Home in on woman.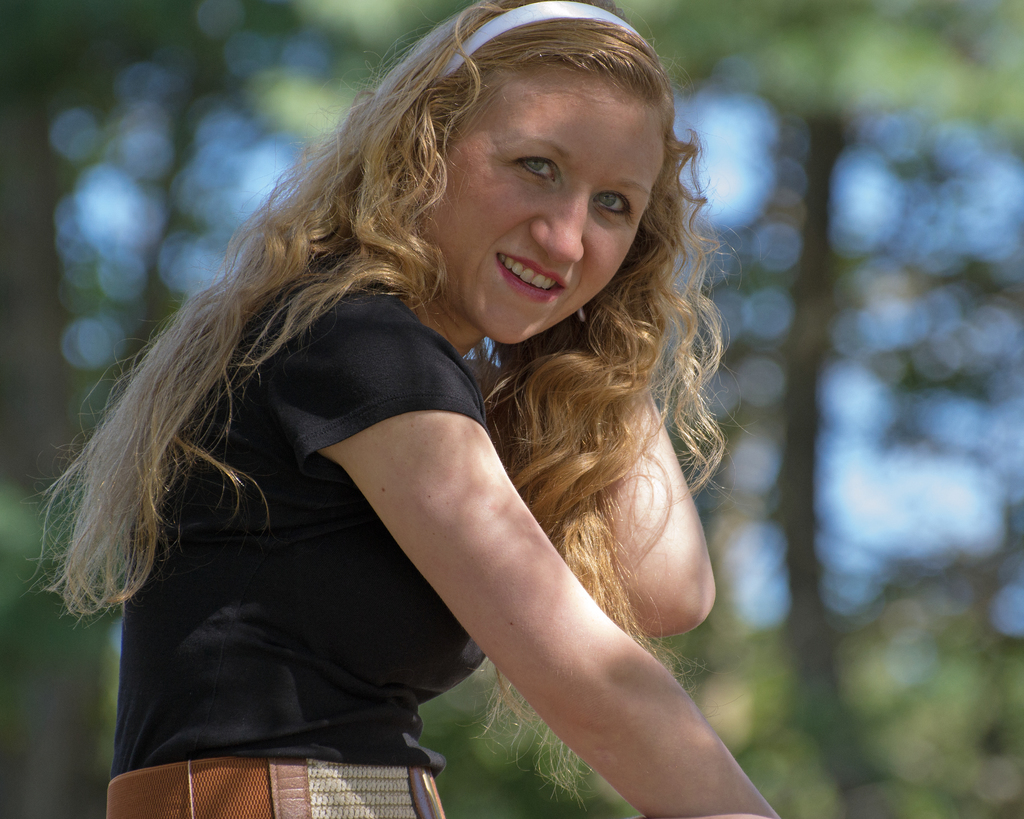
Homed in at (x1=51, y1=26, x2=804, y2=802).
